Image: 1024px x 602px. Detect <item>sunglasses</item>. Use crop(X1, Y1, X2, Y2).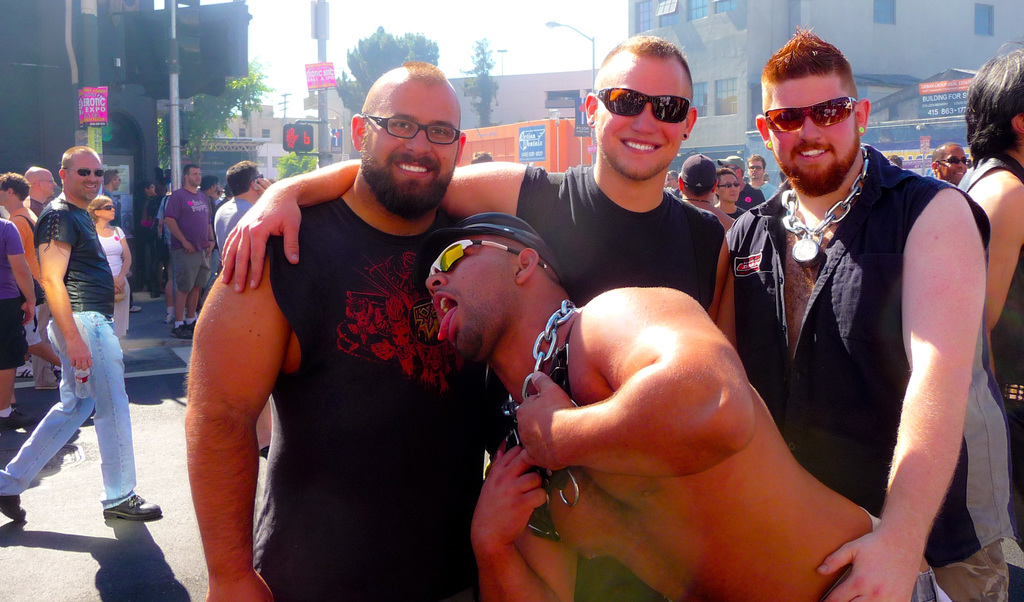
crop(748, 163, 762, 172).
